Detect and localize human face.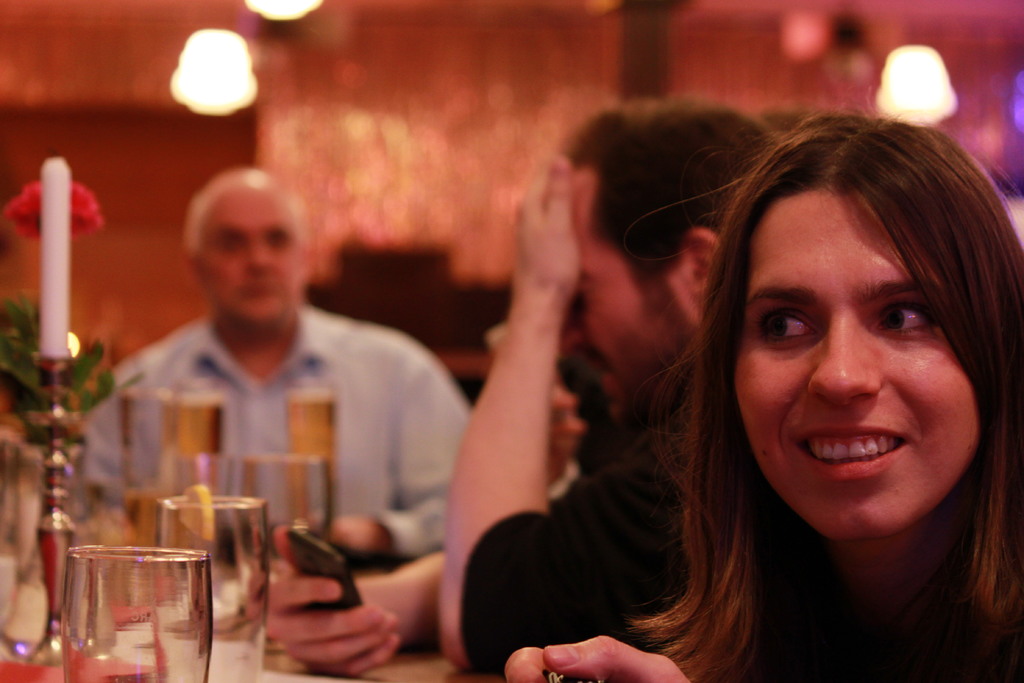
Localized at 726/167/989/540.
